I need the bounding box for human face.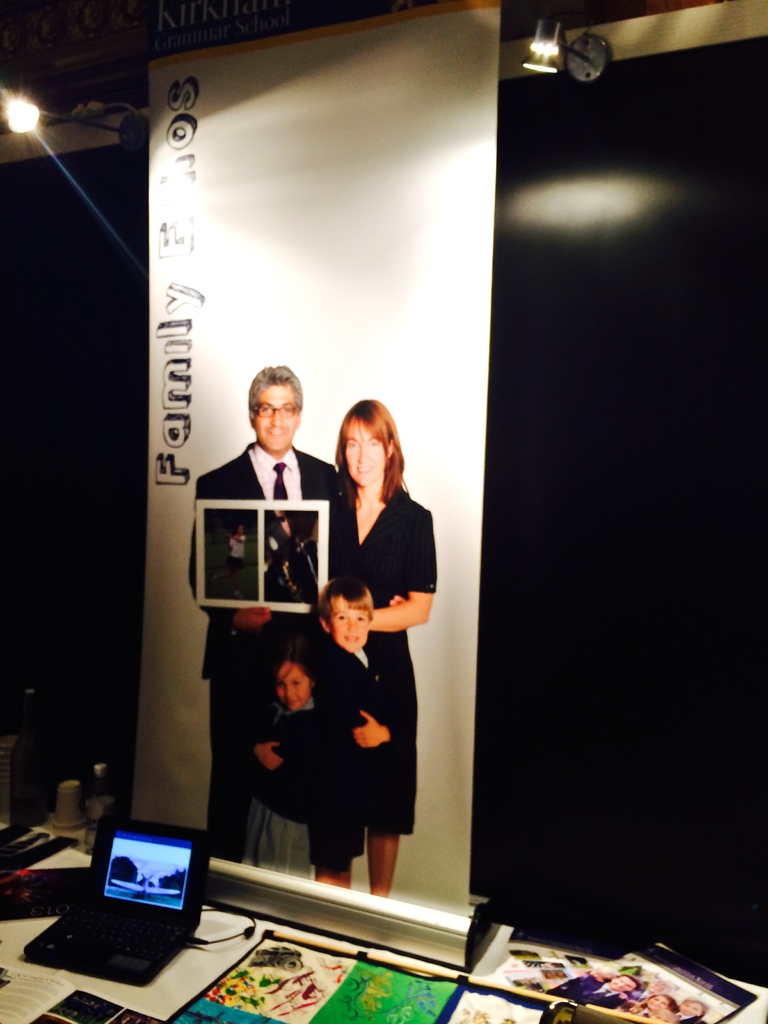
Here it is: 276:664:308:712.
